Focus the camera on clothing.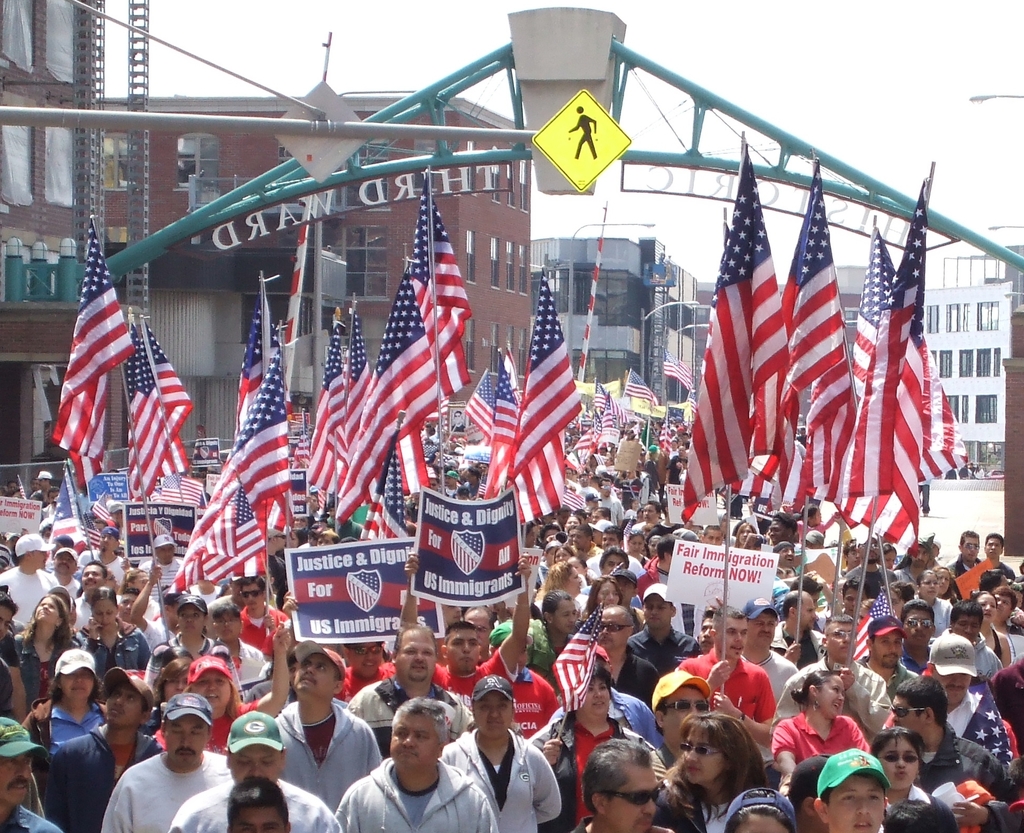
Focus region: [left=35, top=723, right=165, bottom=832].
